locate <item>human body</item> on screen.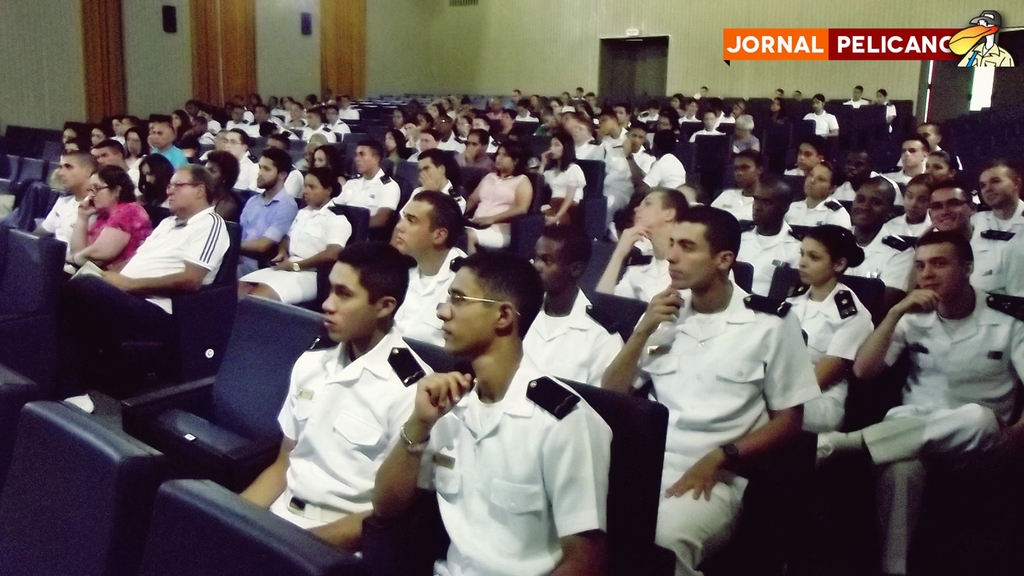
On screen at 531:129:589:218.
